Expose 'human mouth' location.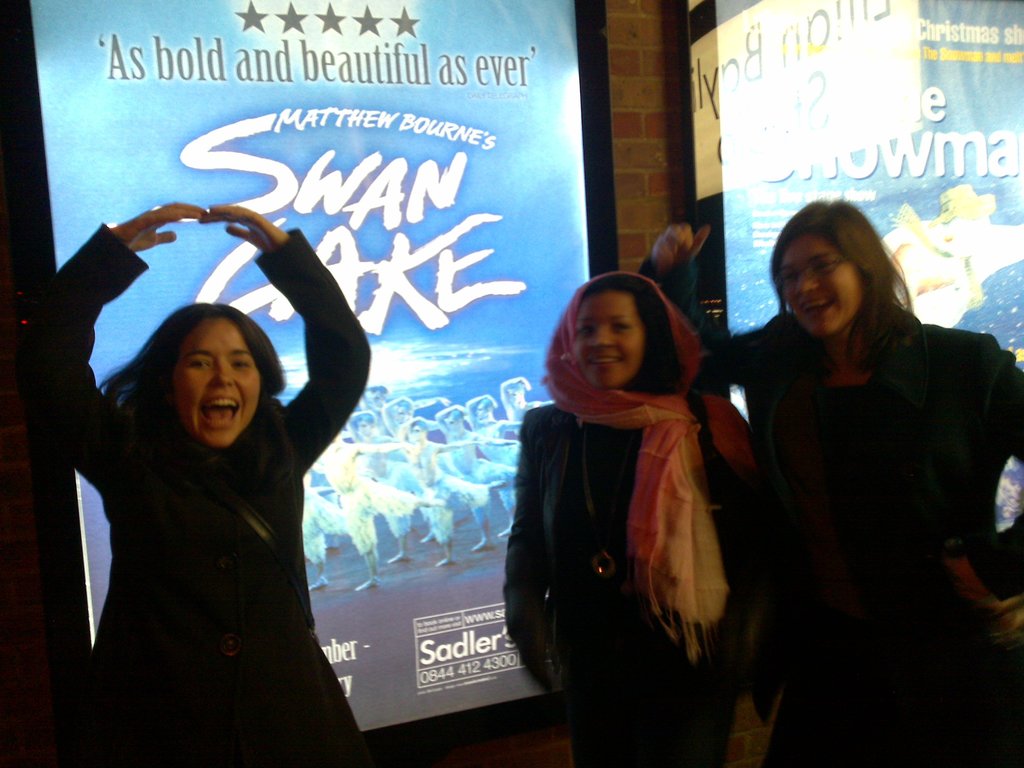
Exposed at [left=202, top=393, right=238, bottom=428].
